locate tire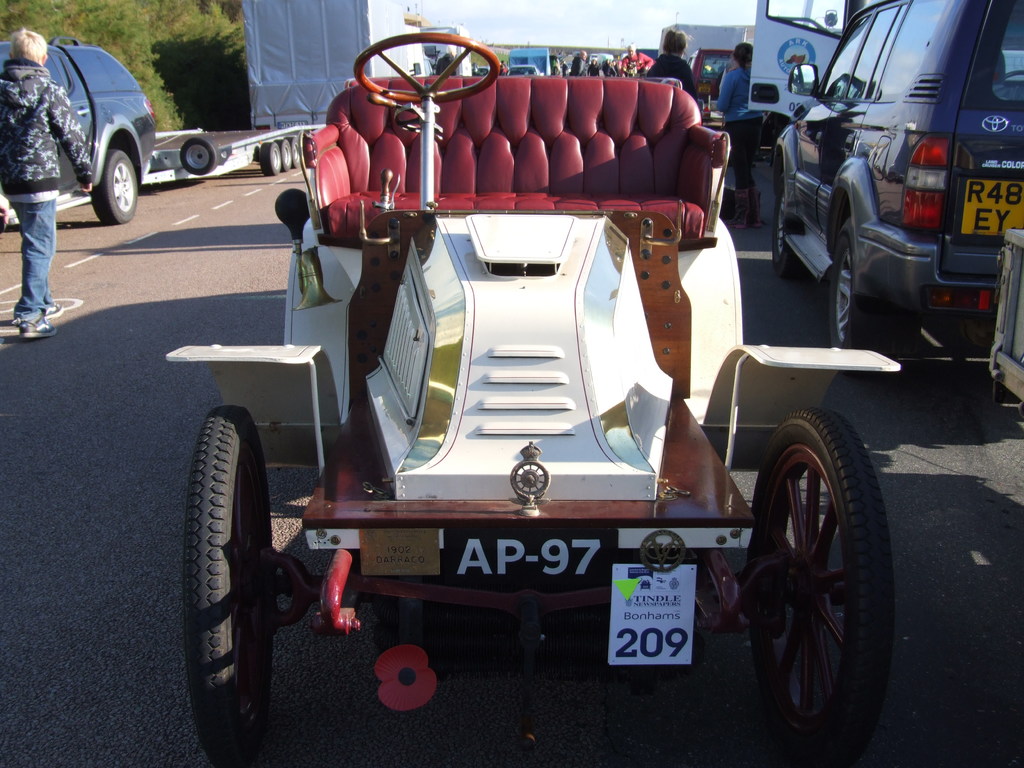
90/150/138/221
